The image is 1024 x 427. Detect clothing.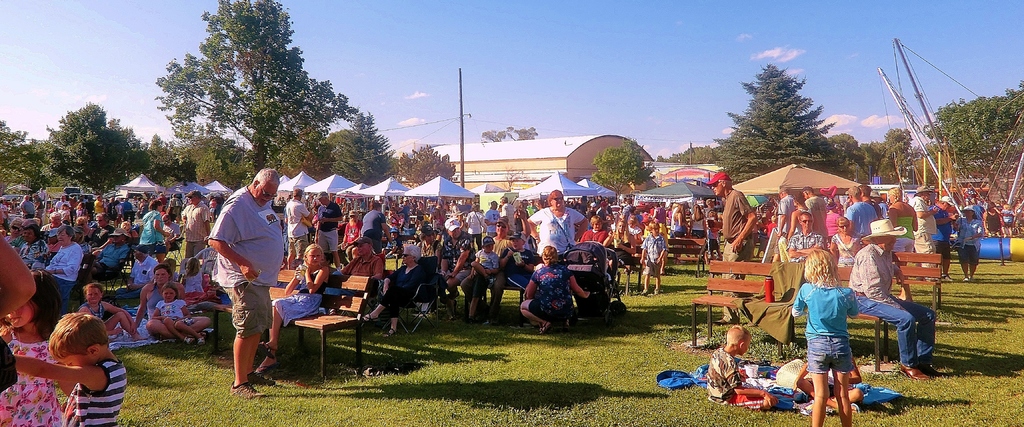
Detection: BBox(652, 209, 668, 236).
